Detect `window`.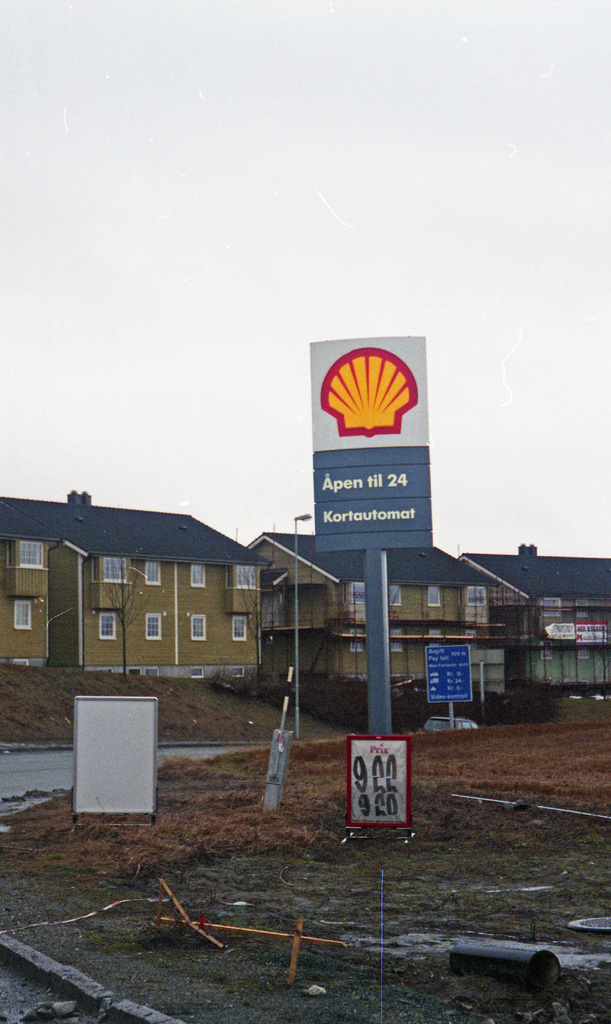
Detected at x1=140 y1=612 x2=167 y2=643.
